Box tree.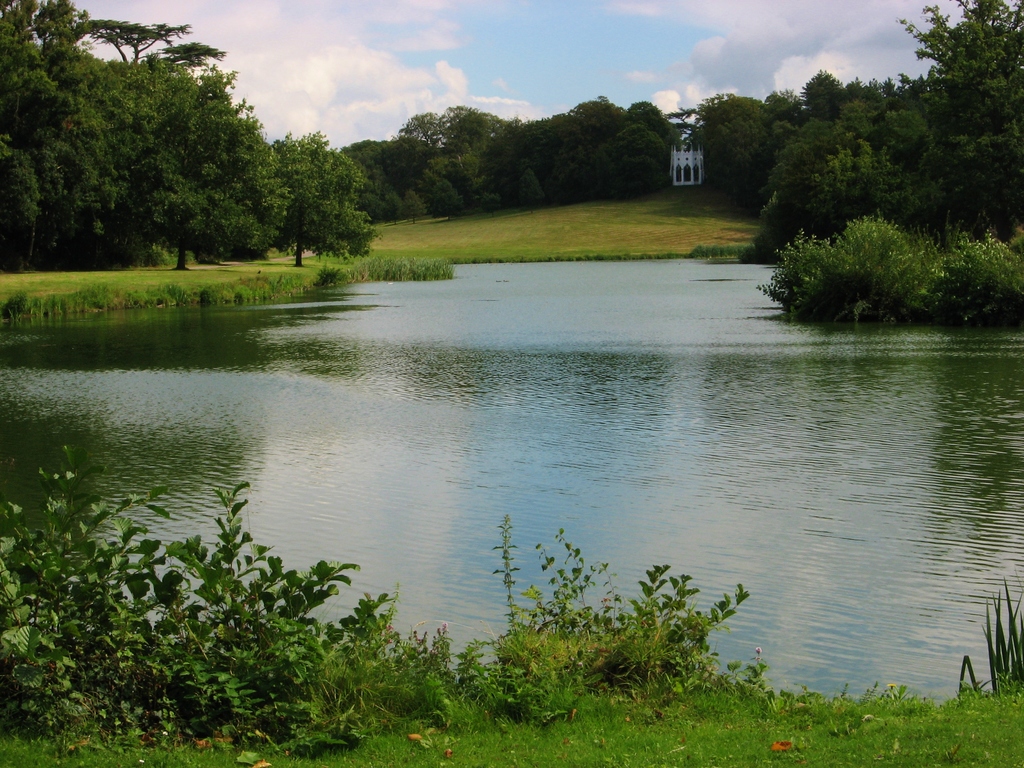
box(128, 90, 292, 271).
